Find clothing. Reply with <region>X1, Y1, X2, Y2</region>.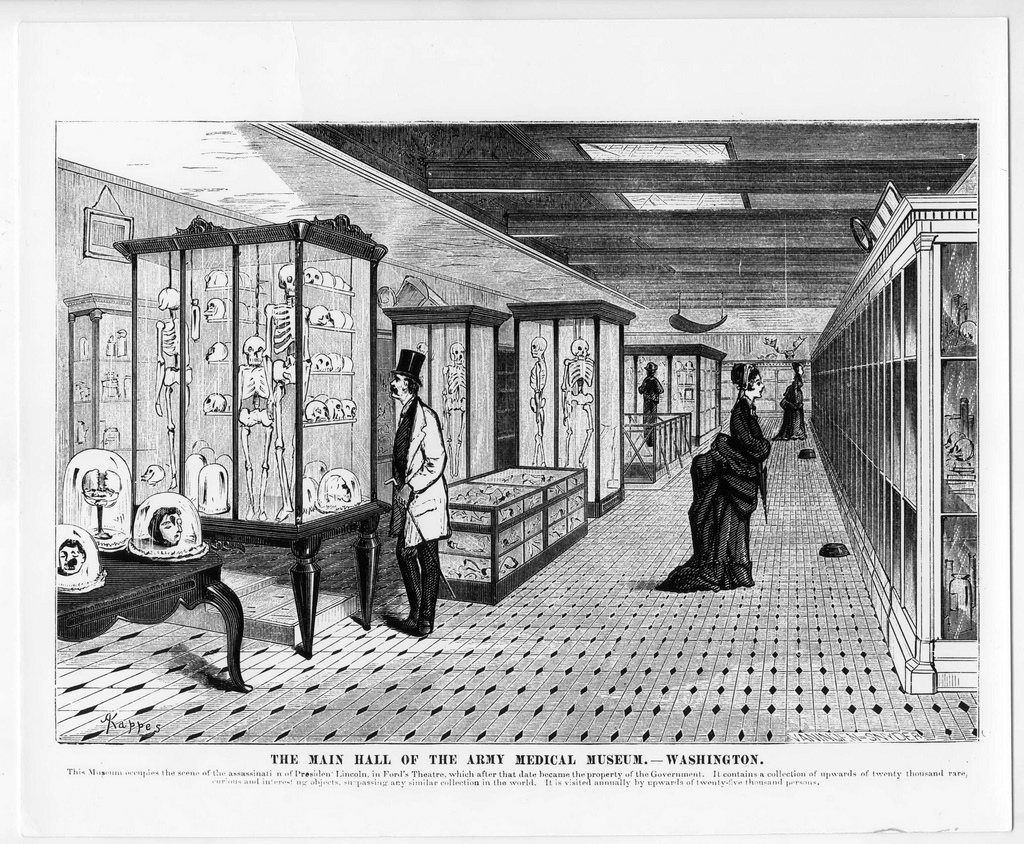
<region>638, 368, 668, 449</region>.
